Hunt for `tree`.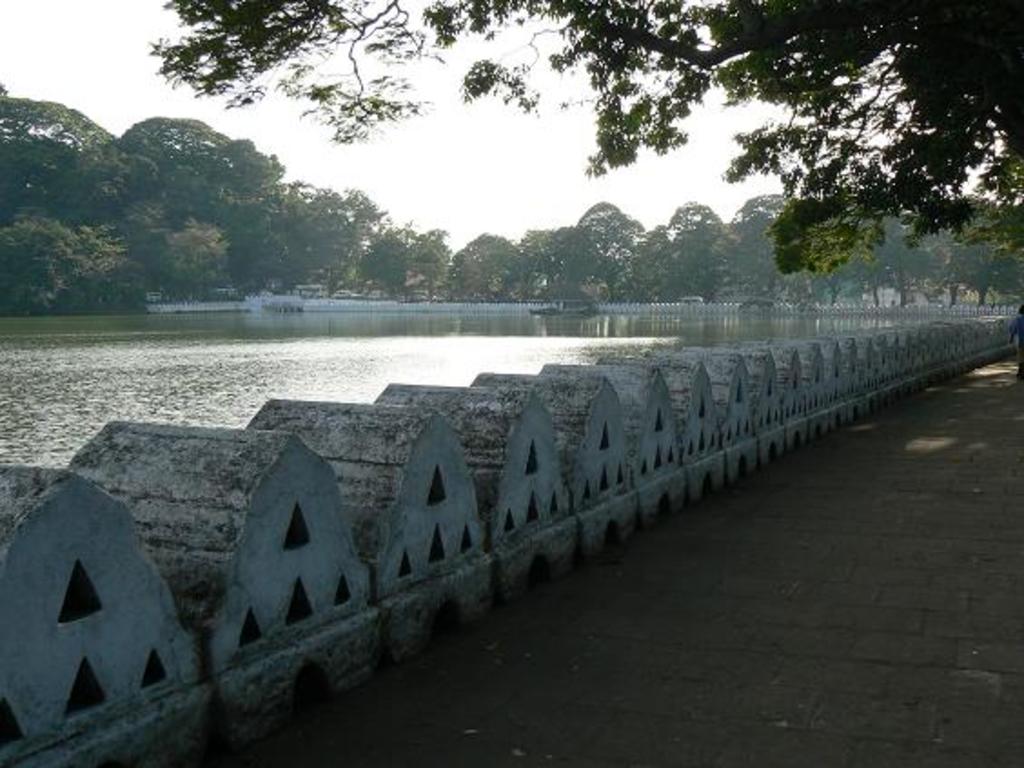
Hunted down at pyautogui.locateOnScreen(145, 0, 1022, 271).
